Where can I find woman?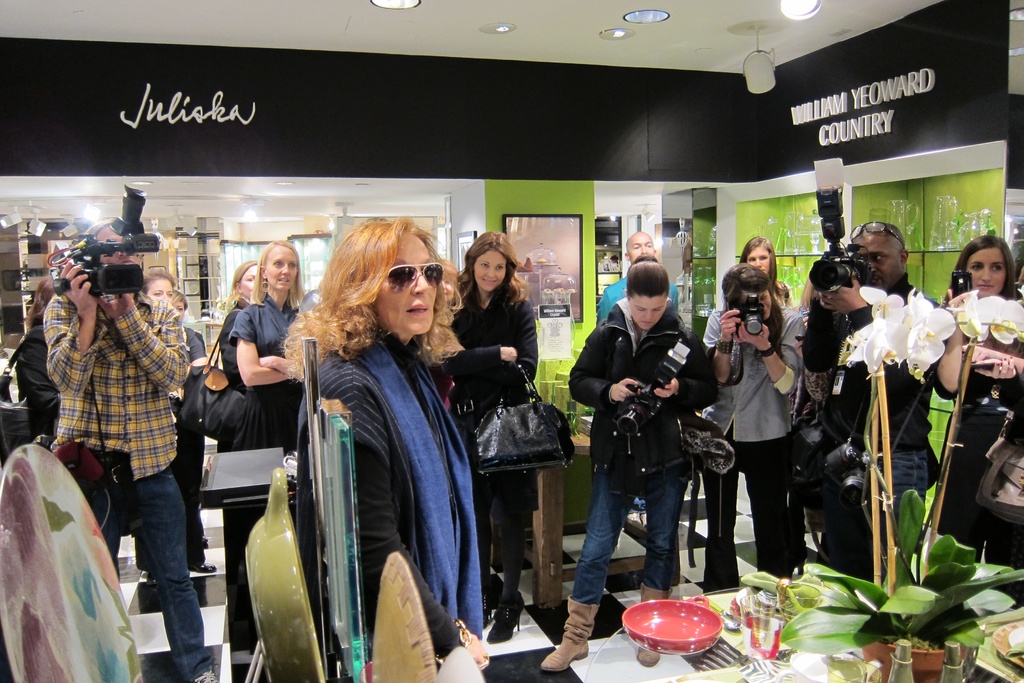
You can find it at box=[215, 257, 257, 384].
